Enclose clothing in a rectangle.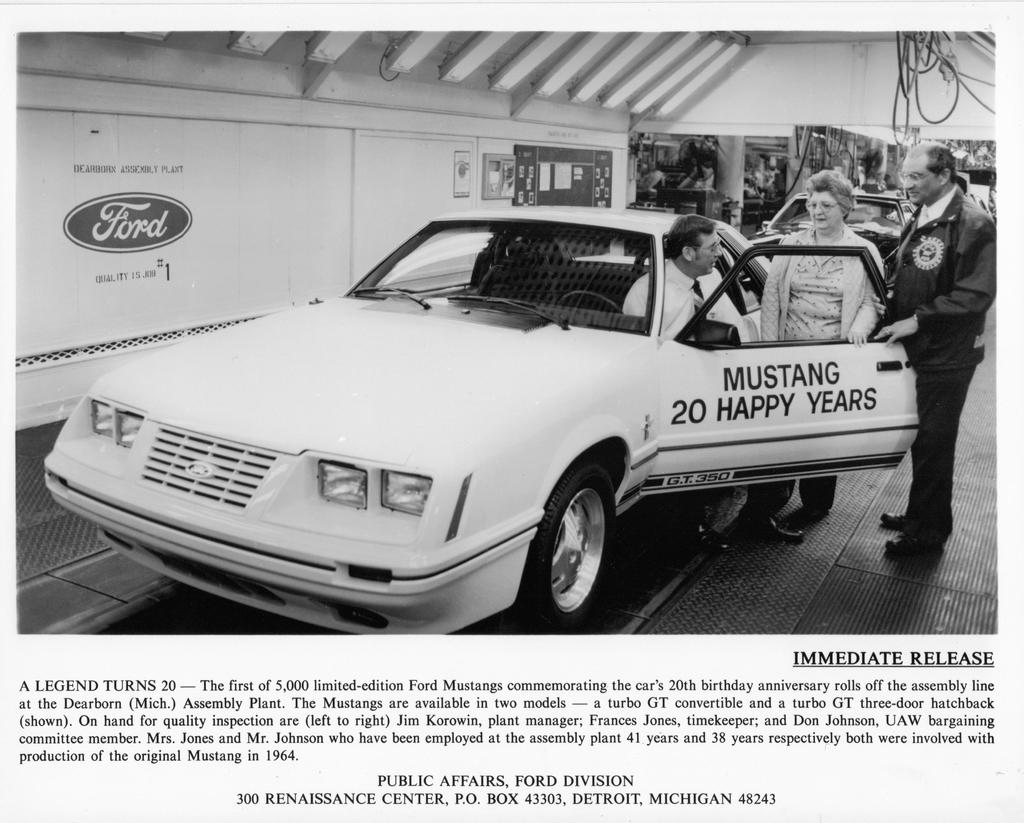
<bbox>622, 266, 744, 355</bbox>.
